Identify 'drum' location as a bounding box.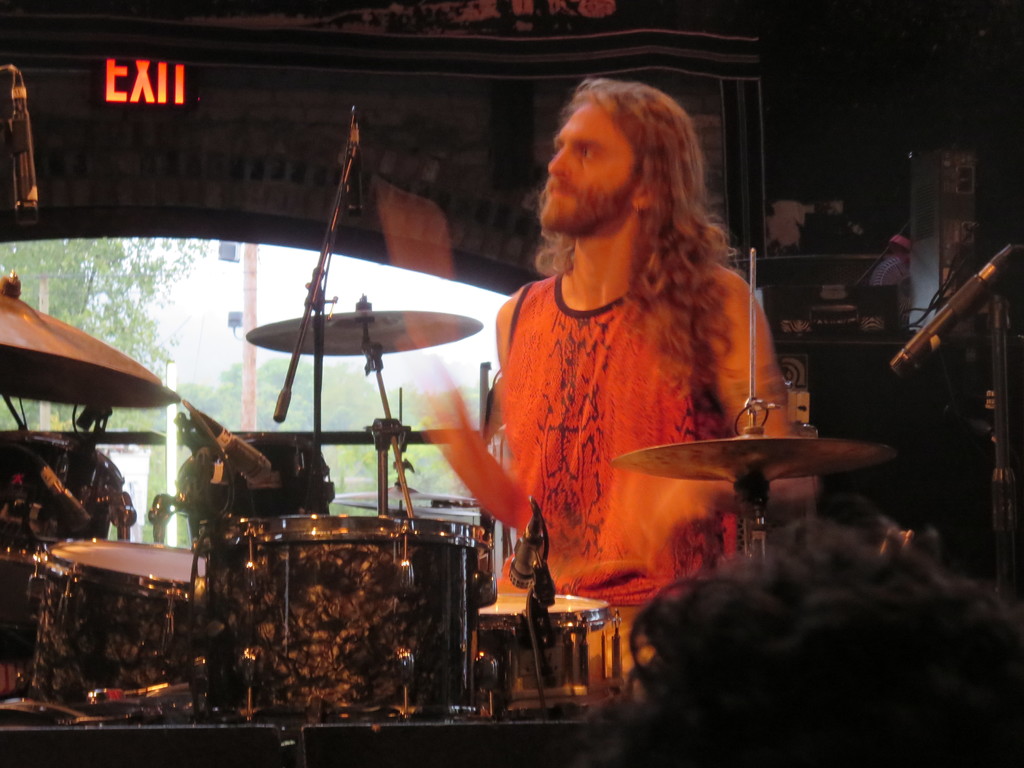
<region>0, 431, 125, 547</region>.
